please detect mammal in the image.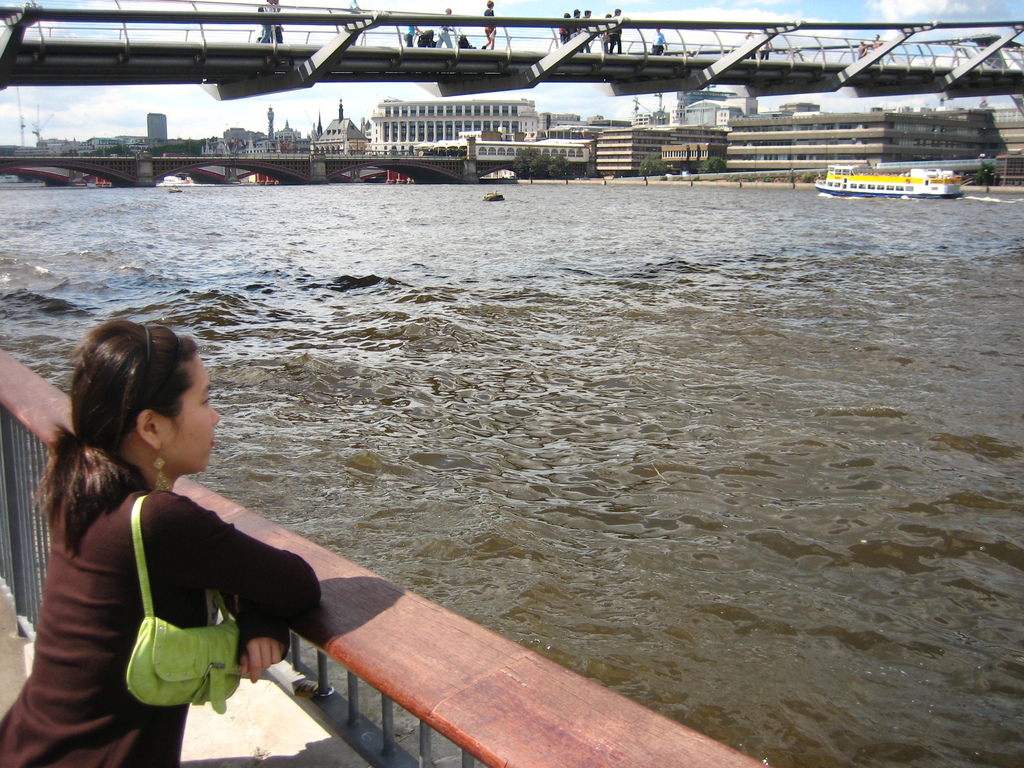
Rect(559, 15, 568, 39).
